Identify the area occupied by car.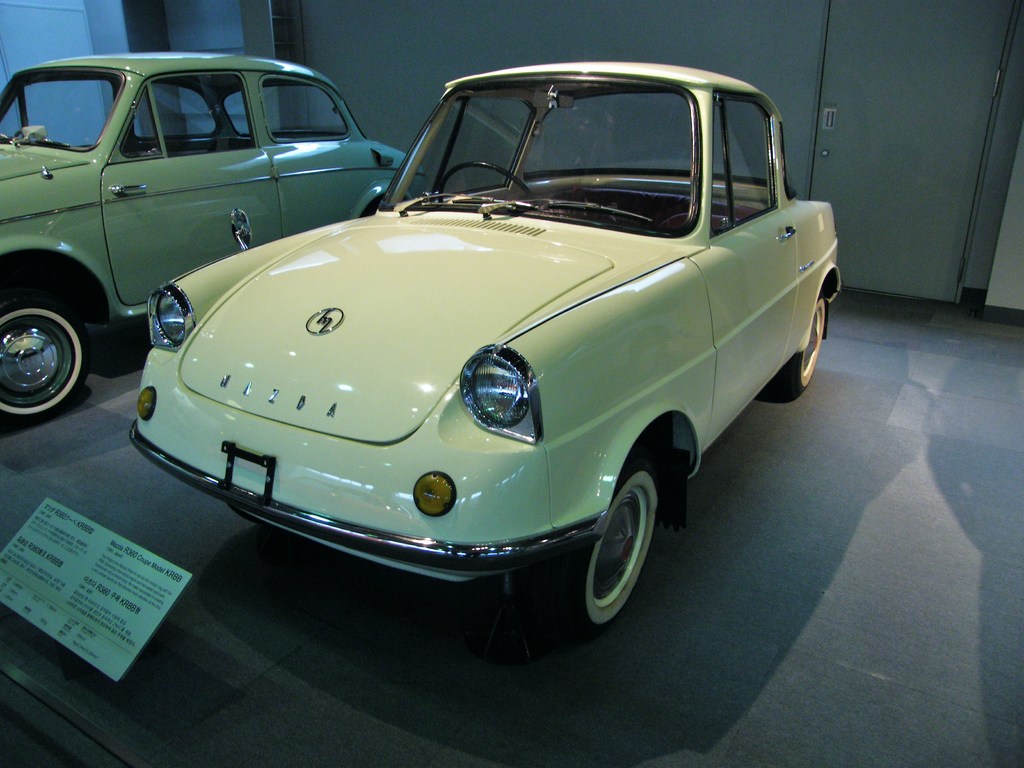
Area: x1=3, y1=52, x2=429, y2=425.
